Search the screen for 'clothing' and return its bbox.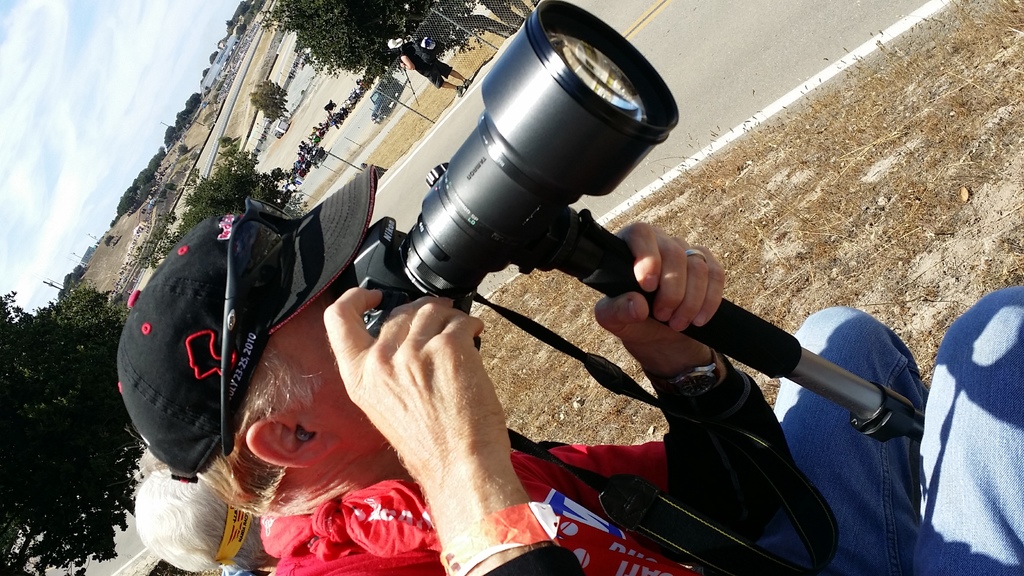
Found: l=261, t=276, r=1023, b=575.
